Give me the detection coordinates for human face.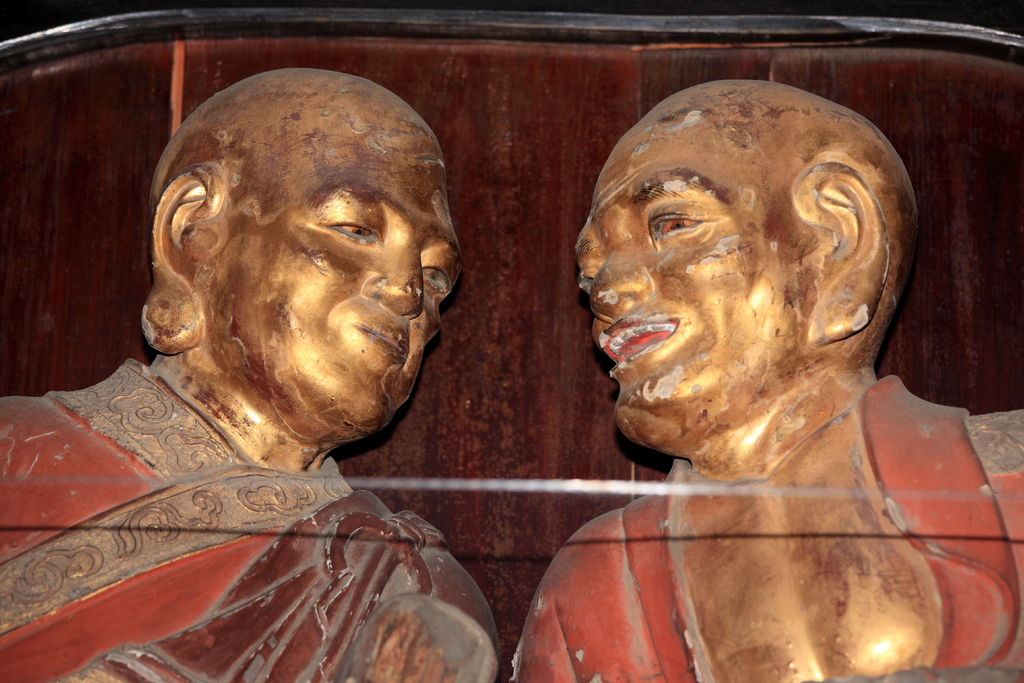
detection(198, 111, 462, 438).
